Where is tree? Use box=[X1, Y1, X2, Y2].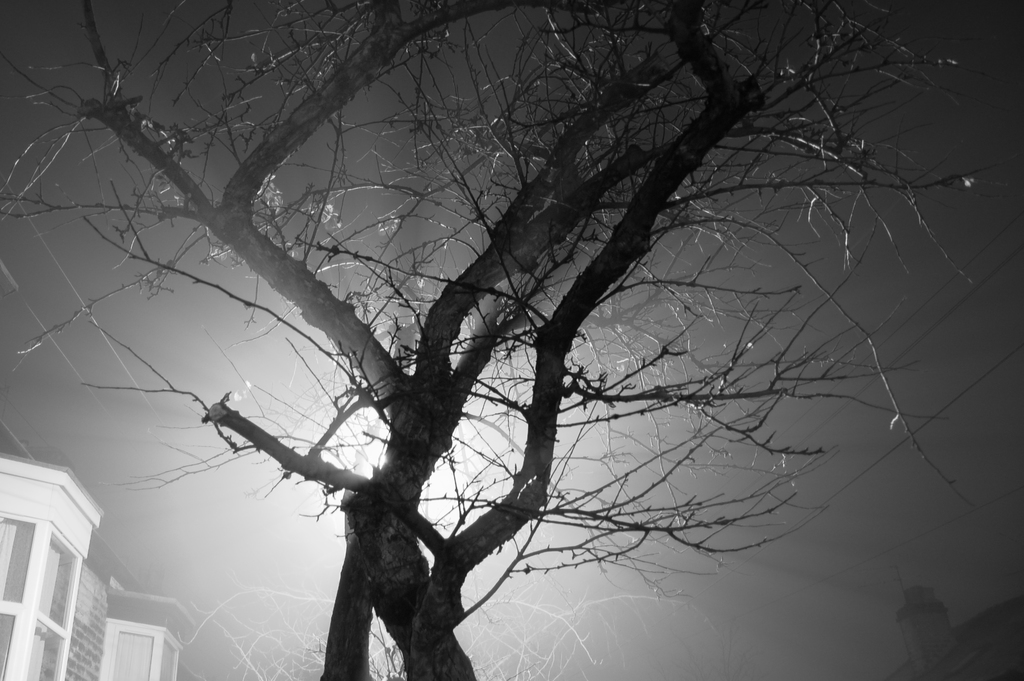
box=[58, 26, 972, 662].
